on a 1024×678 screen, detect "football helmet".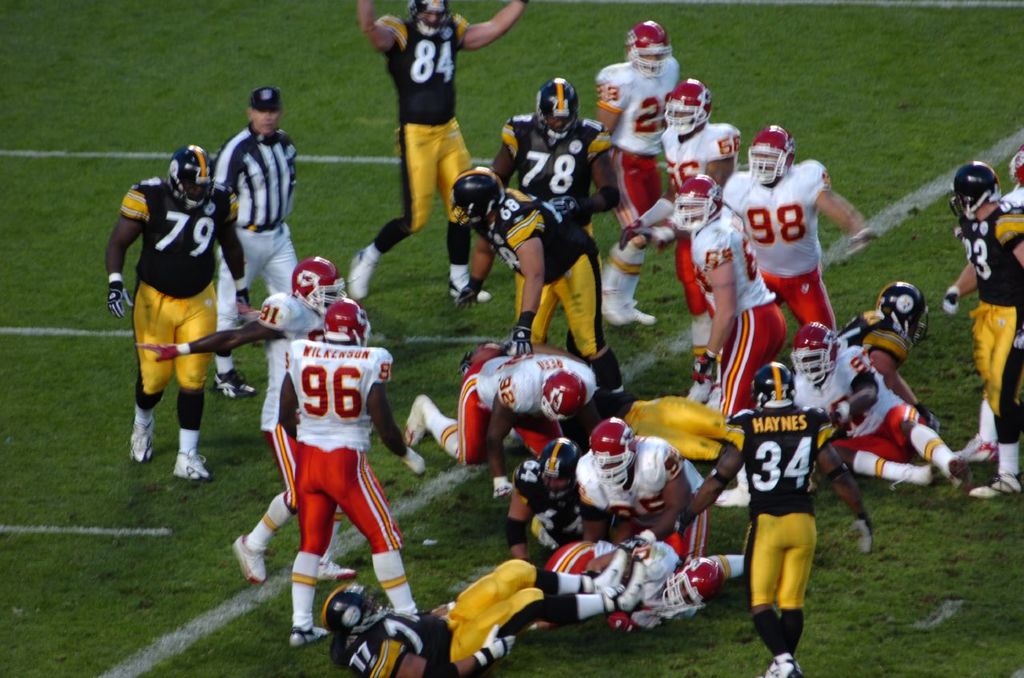
BBox(947, 158, 1012, 217).
